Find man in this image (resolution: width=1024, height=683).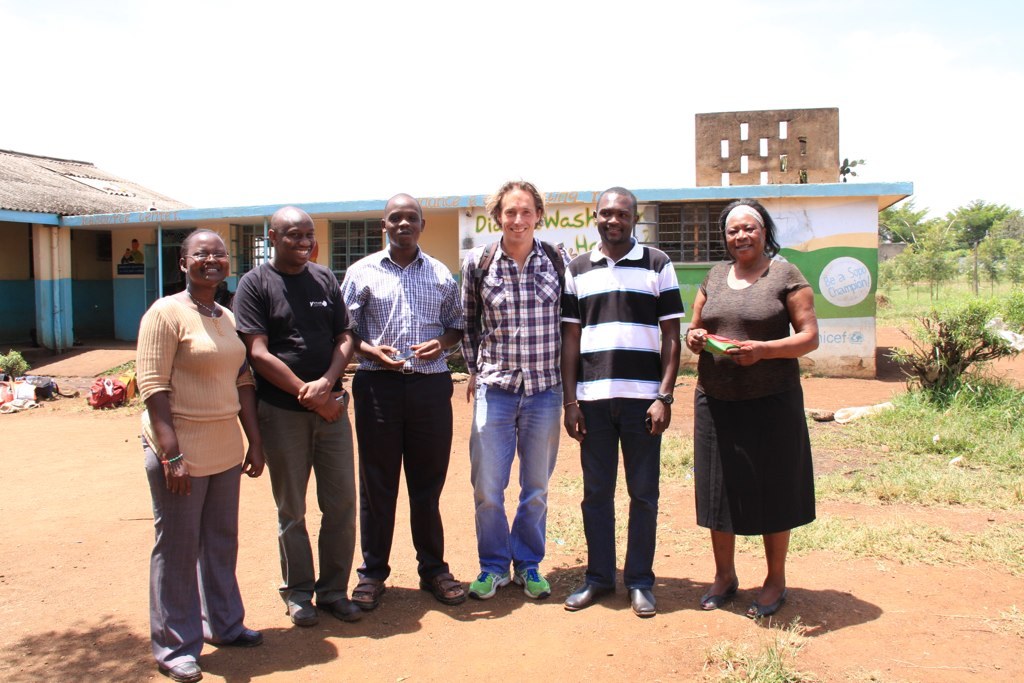
[left=456, top=179, right=567, bottom=602].
